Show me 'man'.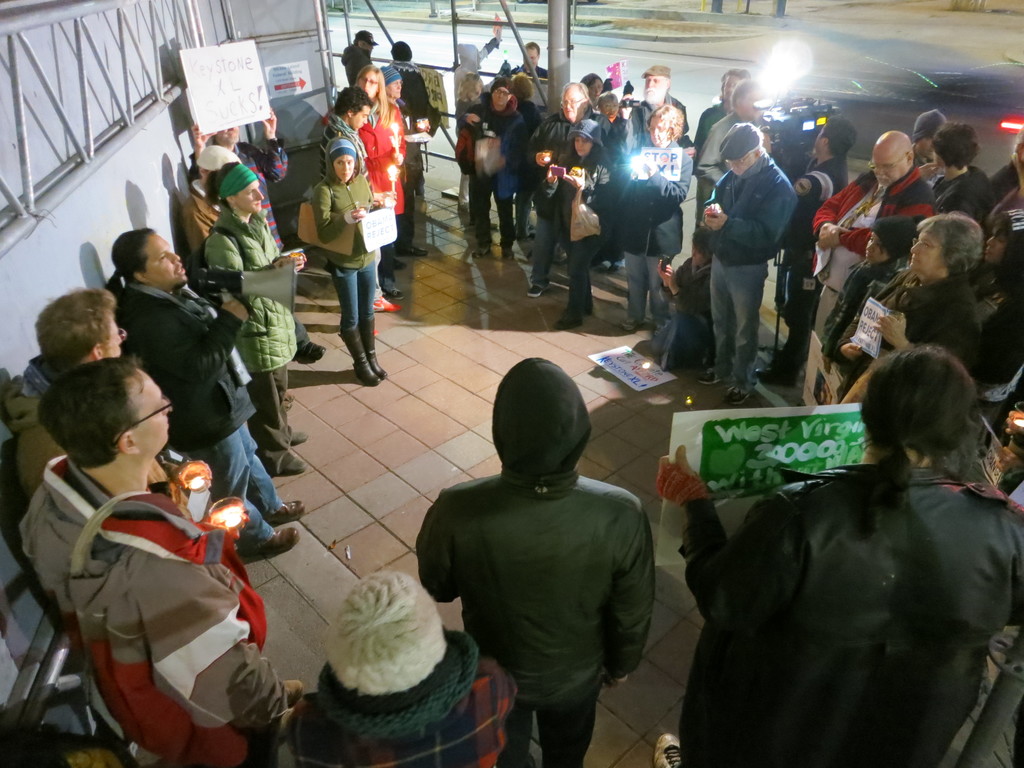
'man' is here: BBox(620, 60, 694, 160).
